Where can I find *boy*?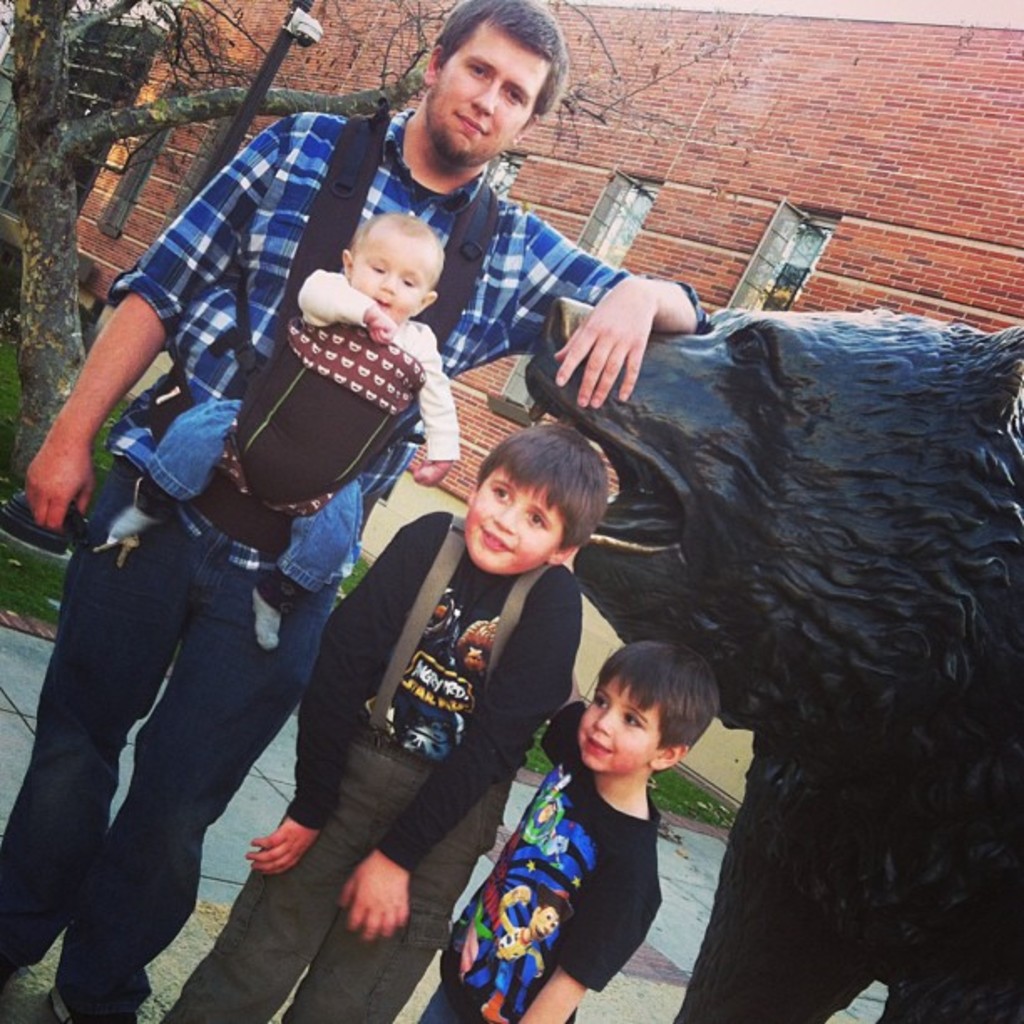
You can find it at 156/418/572/1022.
